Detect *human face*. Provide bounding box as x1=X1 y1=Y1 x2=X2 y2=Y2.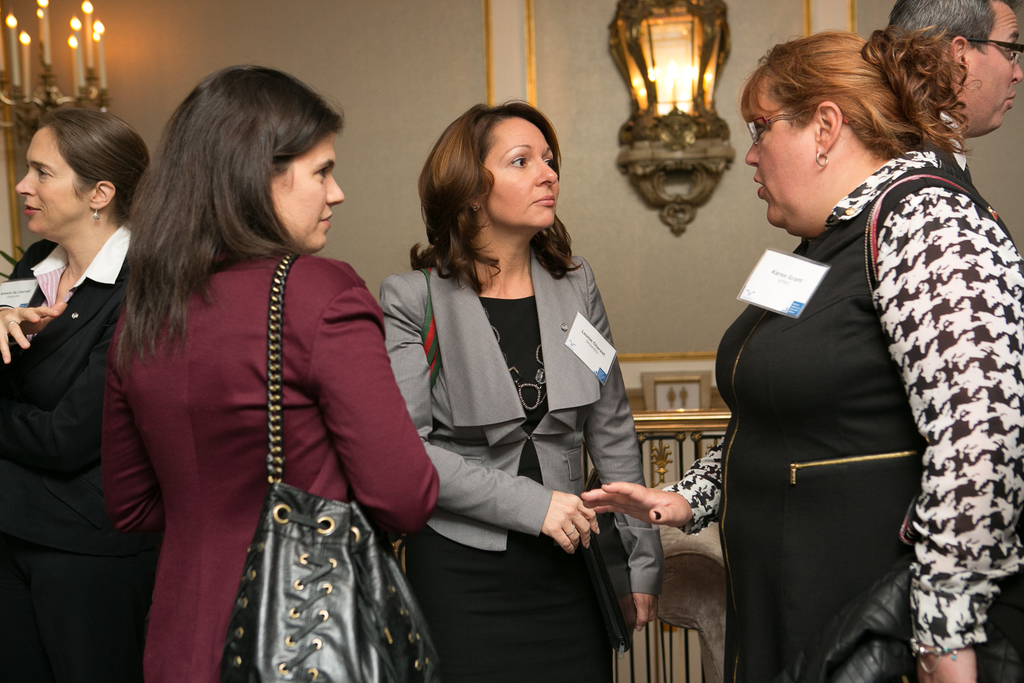
x1=268 y1=130 x2=347 y2=245.
